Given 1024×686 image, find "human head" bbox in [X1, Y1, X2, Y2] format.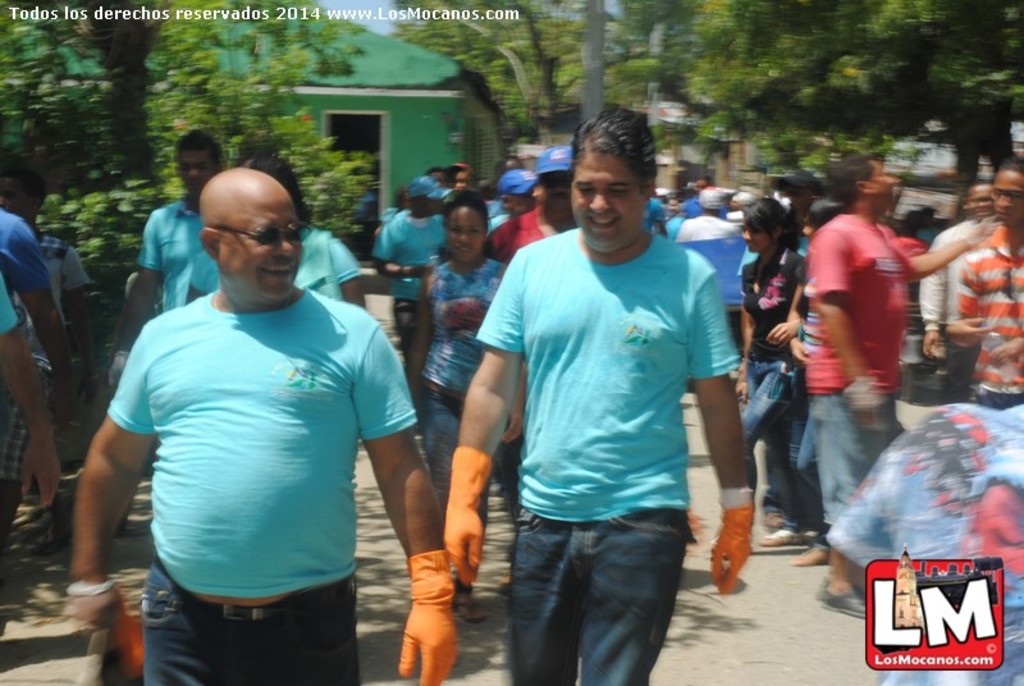
[500, 172, 536, 218].
